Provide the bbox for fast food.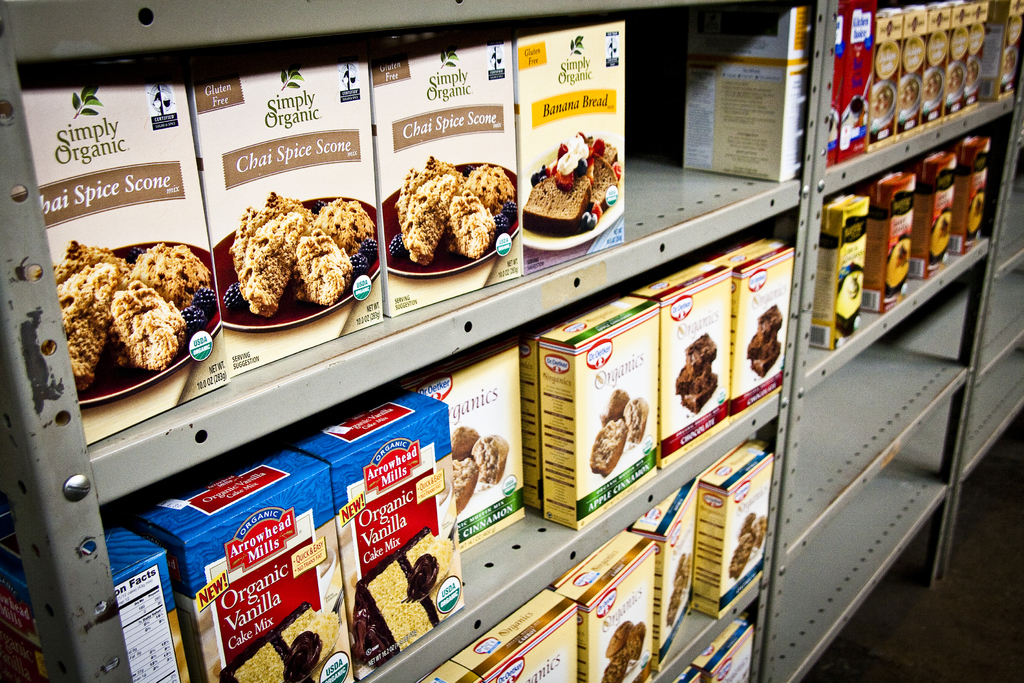
region(604, 389, 632, 427).
